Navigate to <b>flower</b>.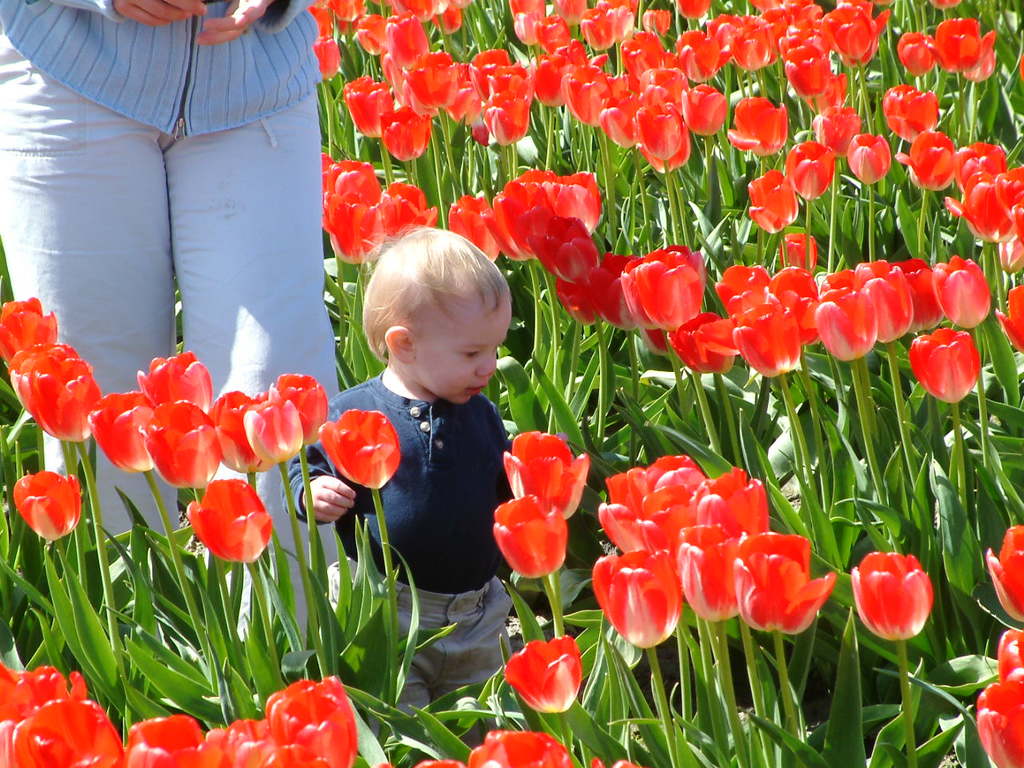
Navigation target: rect(975, 681, 1023, 767).
